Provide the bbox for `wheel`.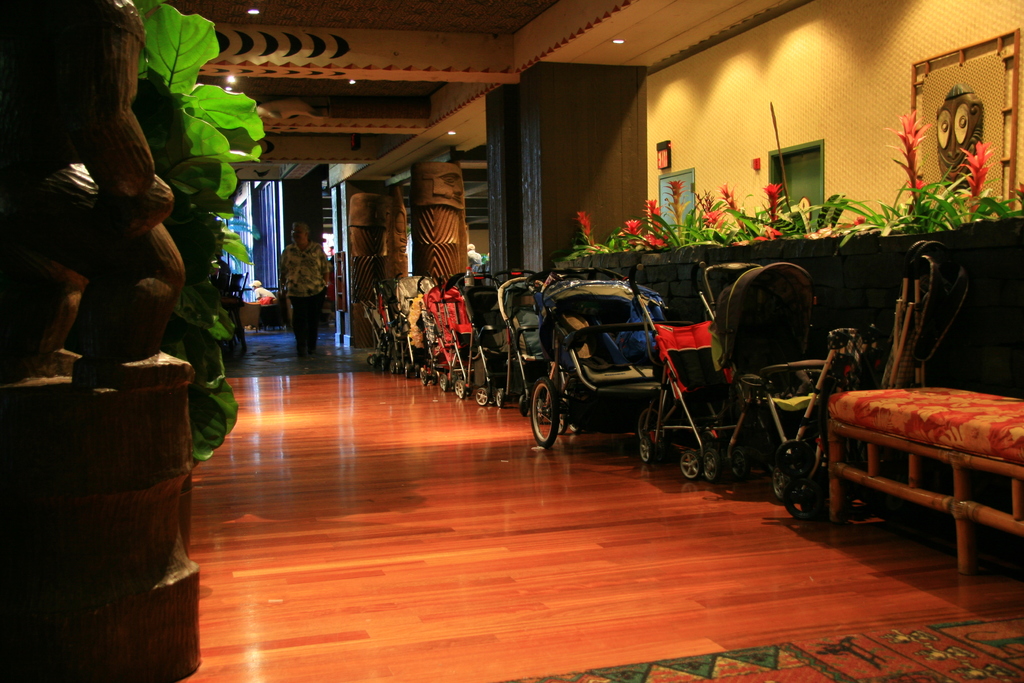
detection(454, 379, 468, 395).
